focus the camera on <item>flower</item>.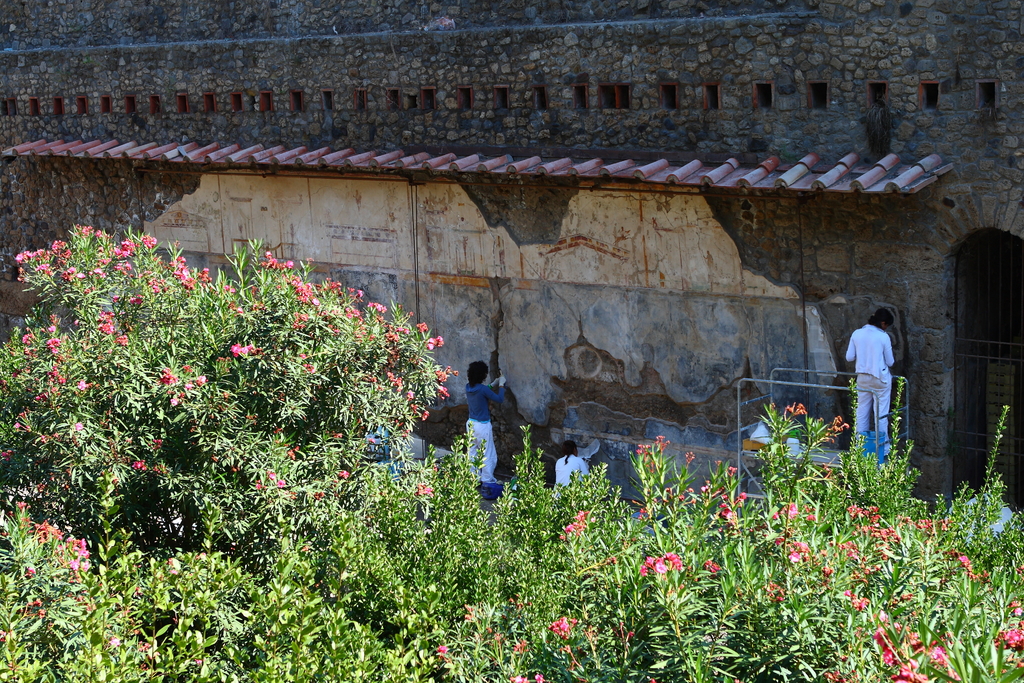
Focus region: bbox=[165, 554, 185, 577].
